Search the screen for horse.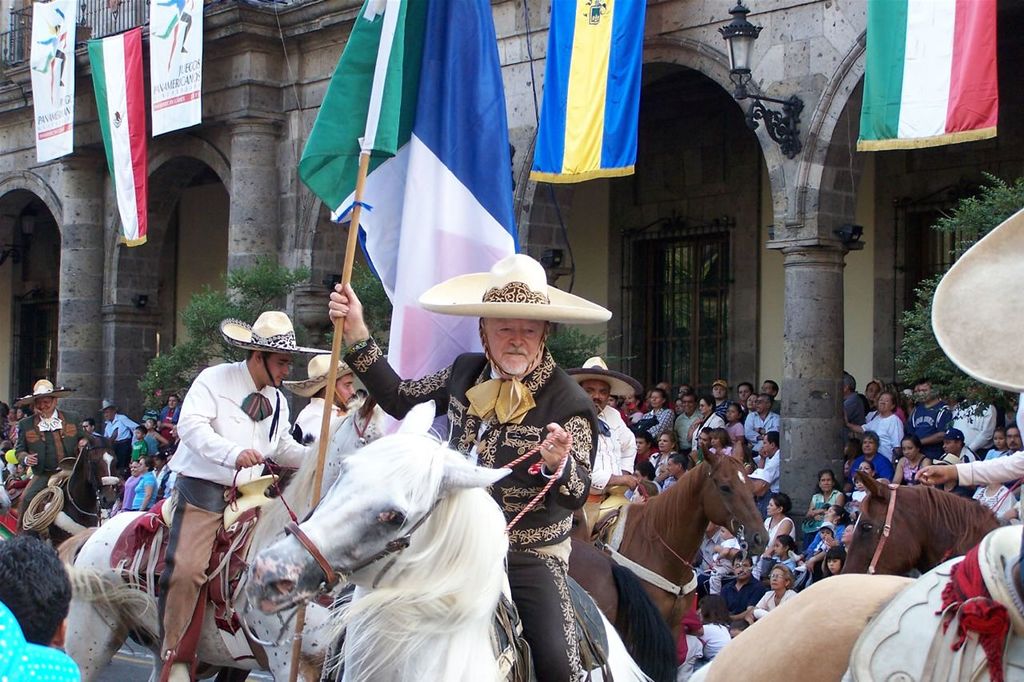
Found at left=570, top=534, right=674, bottom=675.
